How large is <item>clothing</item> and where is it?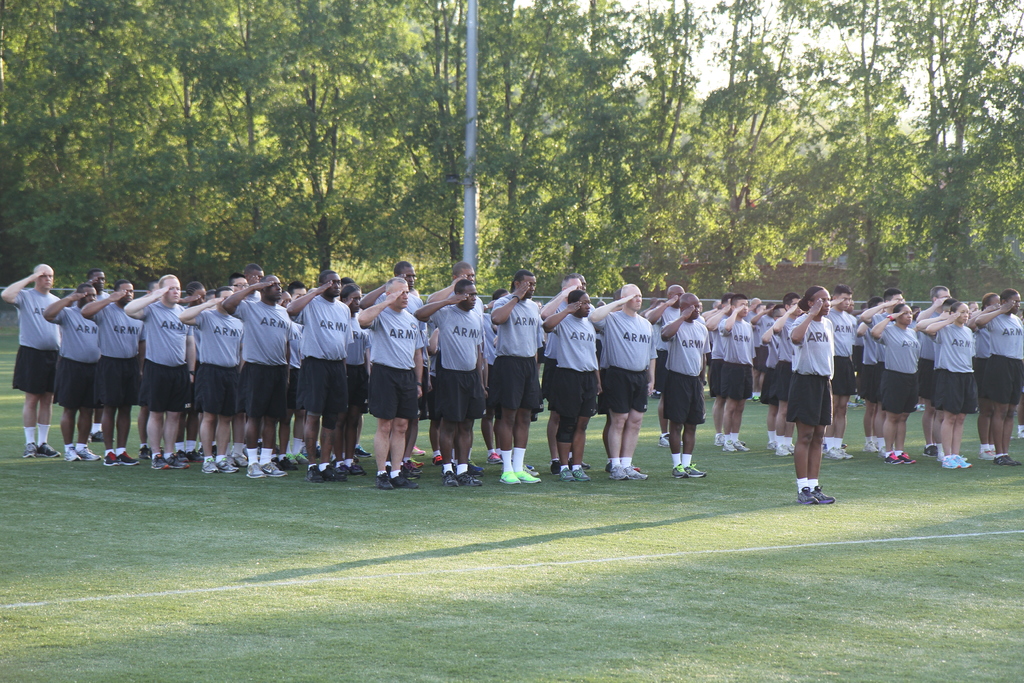
Bounding box: <bbox>787, 312, 835, 426</bbox>.
